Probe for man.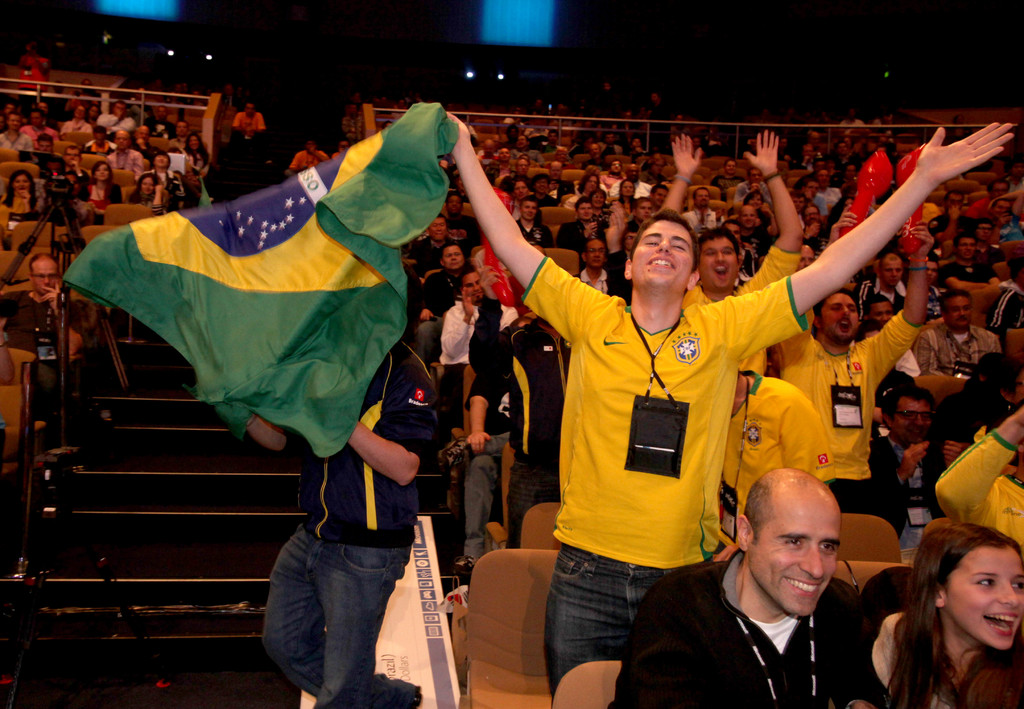
Probe result: {"x1": 773, "y1": 222, "x2": 933, "y2": 513}.
